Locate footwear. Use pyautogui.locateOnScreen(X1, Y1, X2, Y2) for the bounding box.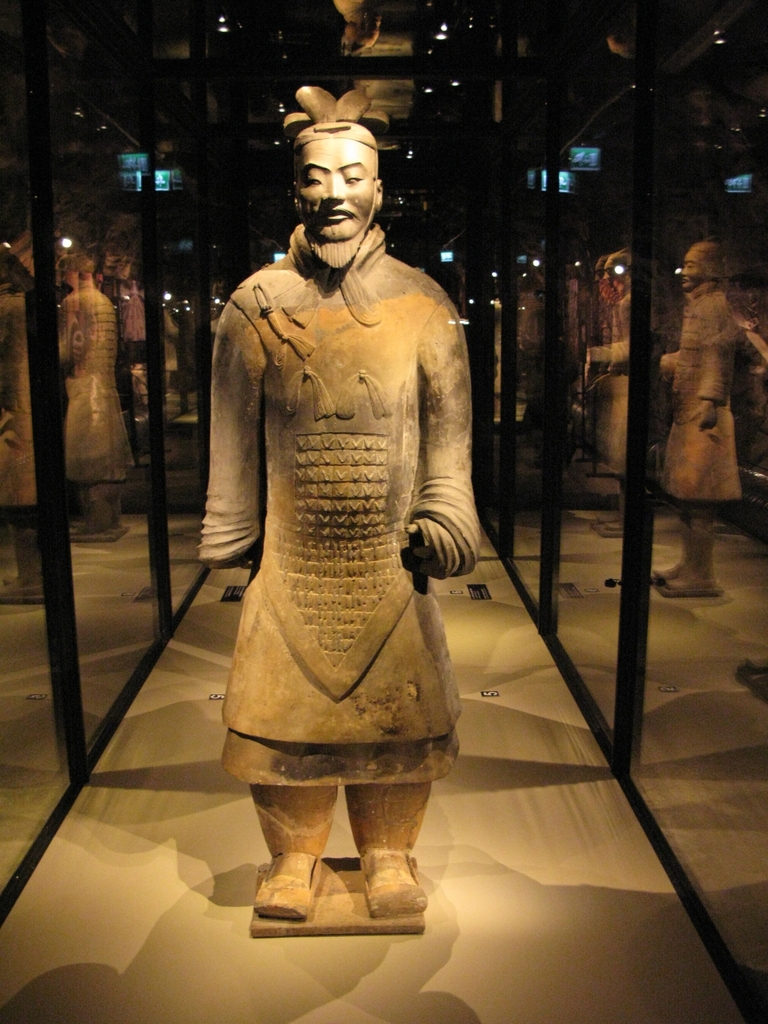
pyautogui.locateOnScreen(227, 838, 439, 945).
